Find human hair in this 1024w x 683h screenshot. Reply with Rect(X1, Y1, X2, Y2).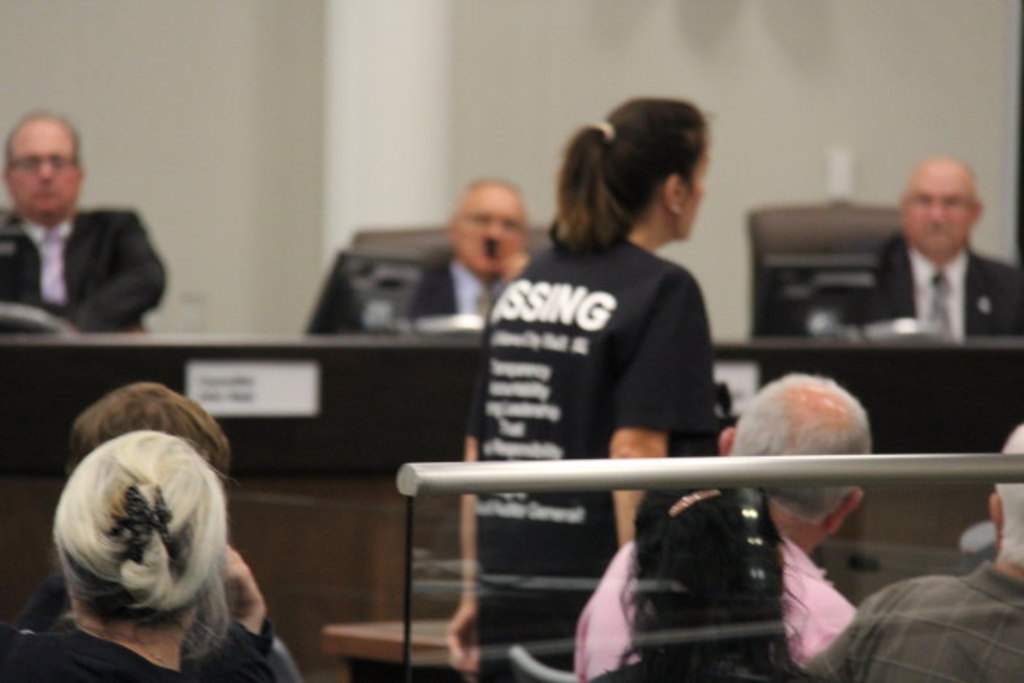
Rect(67, 376, 234, 487).
